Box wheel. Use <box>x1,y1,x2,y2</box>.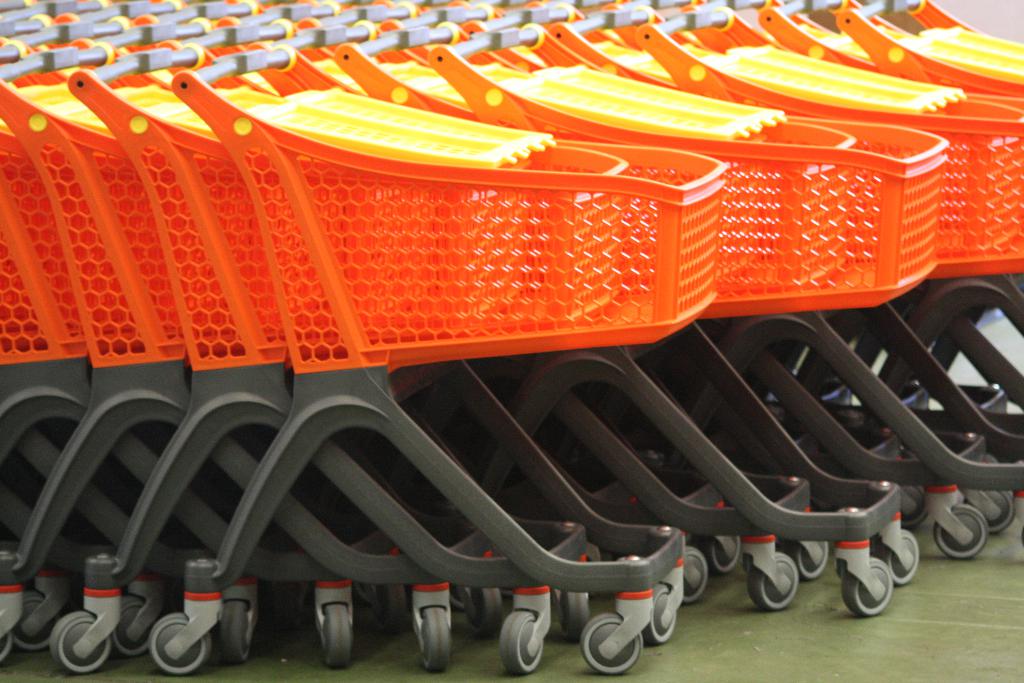
<box>936,503,987,558</box>.
